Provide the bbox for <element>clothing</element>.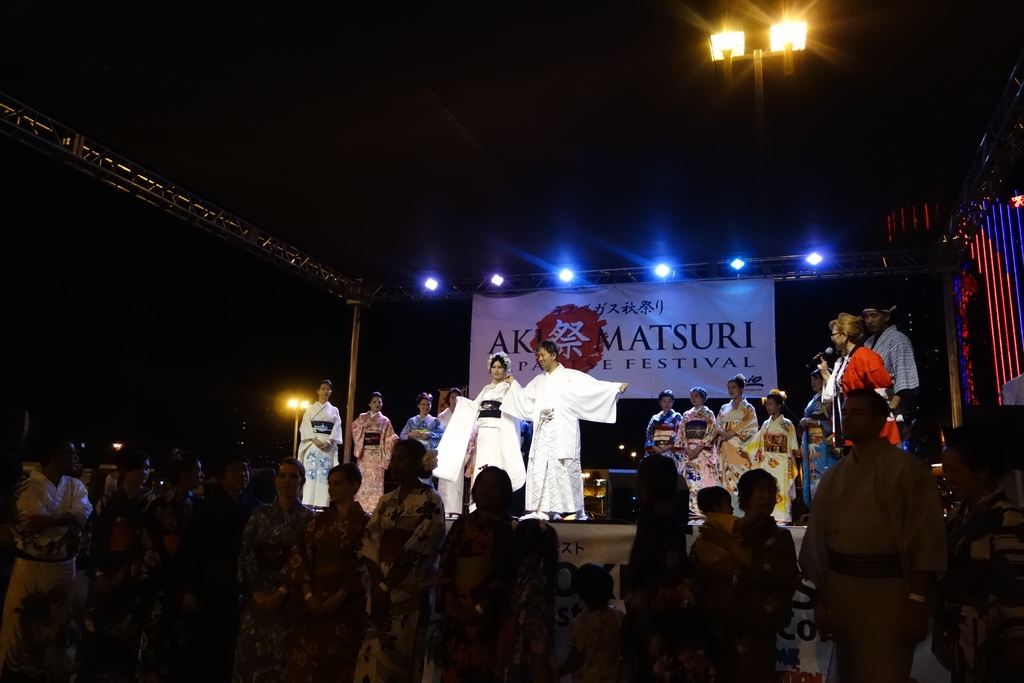
rect(748, 416, 797, 508).
